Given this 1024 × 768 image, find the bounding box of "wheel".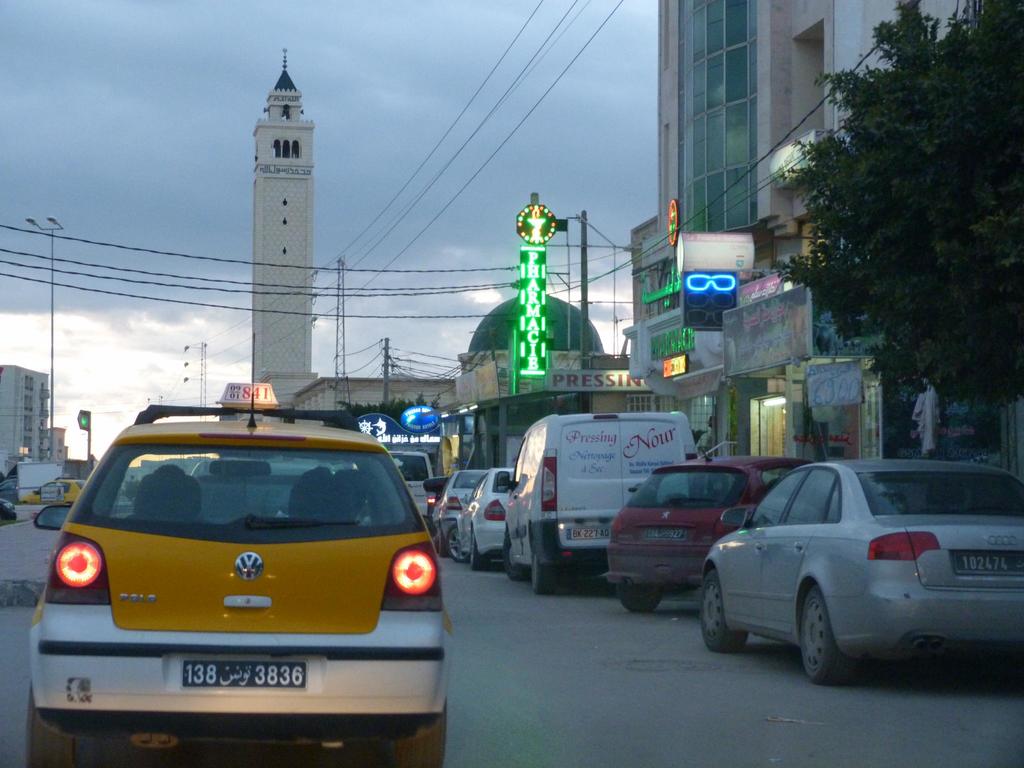
pyautogui.locateOnScreen(27, 715, 73, 767).
